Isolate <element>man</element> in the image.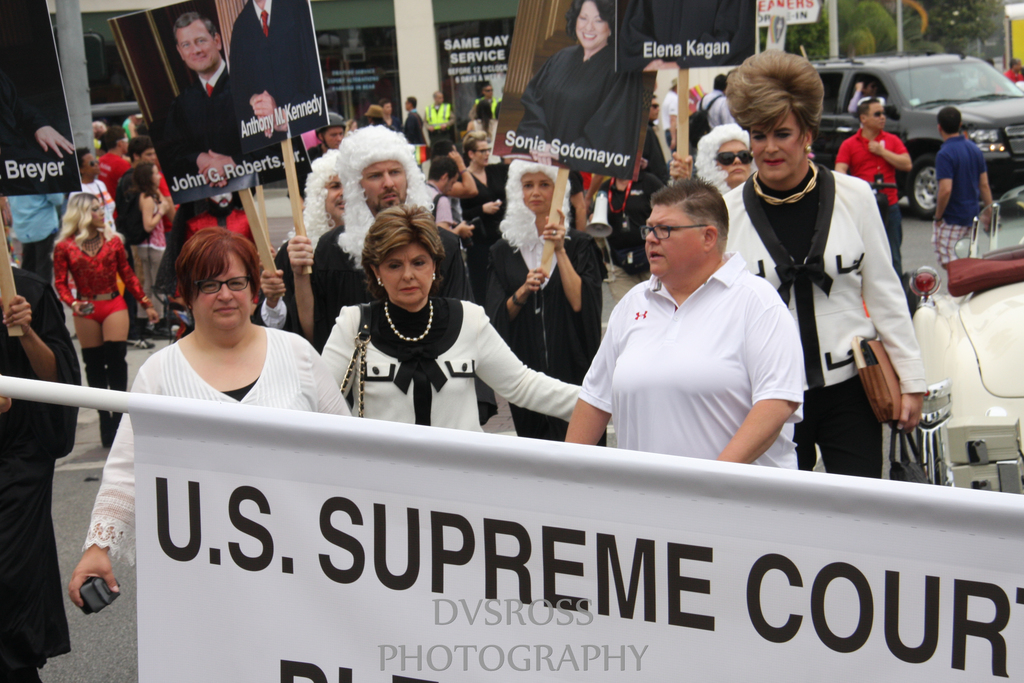
Isolated region: select_region(127, 136, 179, 230).
